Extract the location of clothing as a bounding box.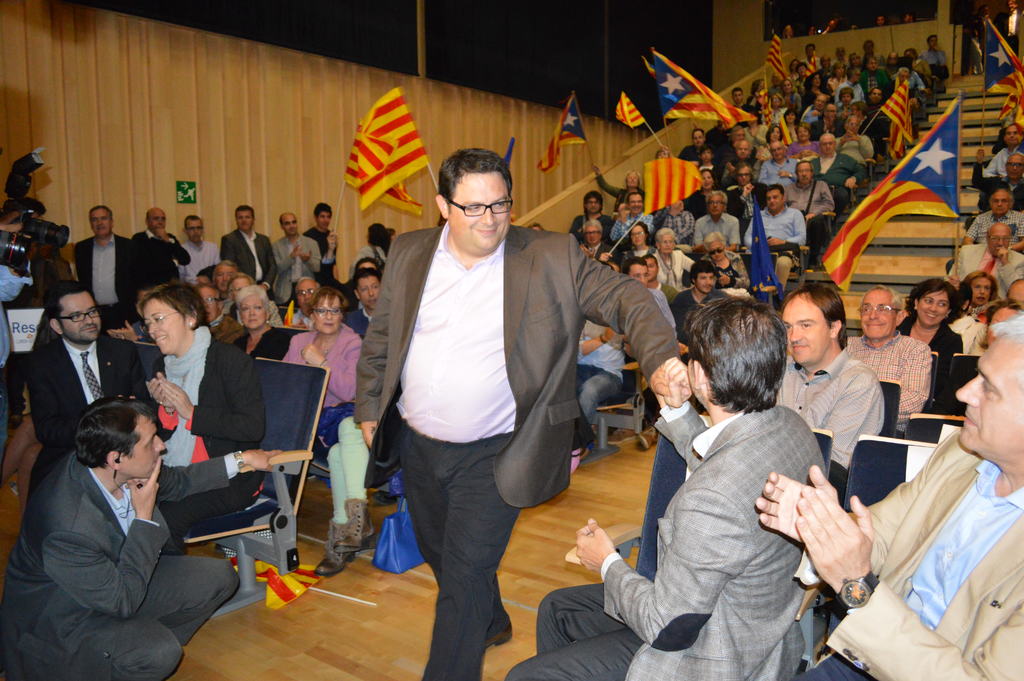
[70,236,130,329].
